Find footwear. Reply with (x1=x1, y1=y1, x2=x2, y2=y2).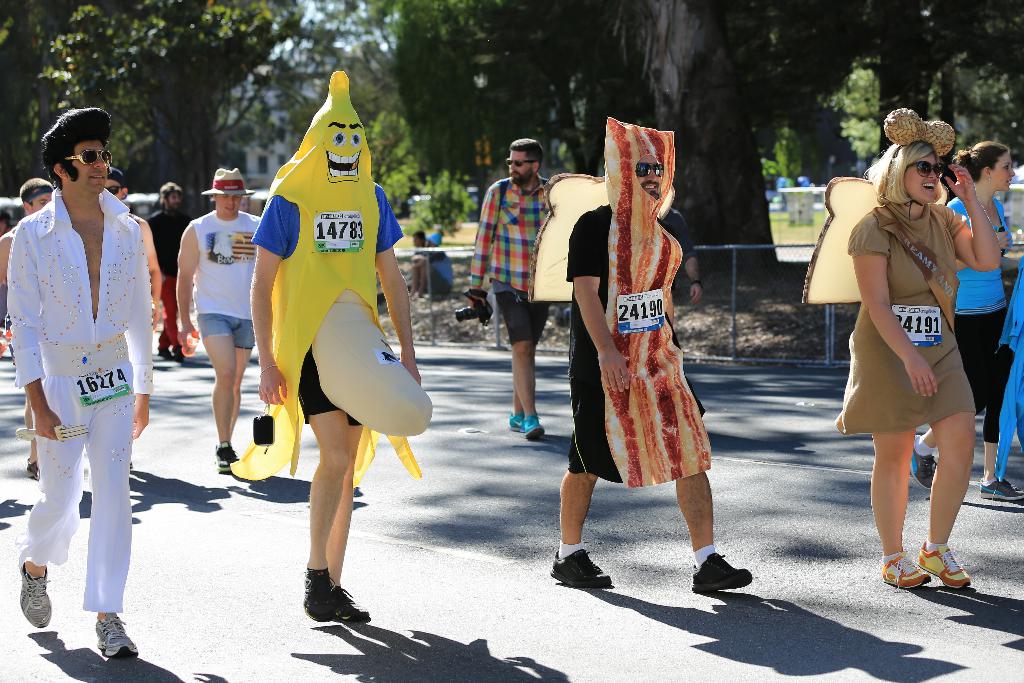
(x1=298, y1=567, x2=365, y2=620).
